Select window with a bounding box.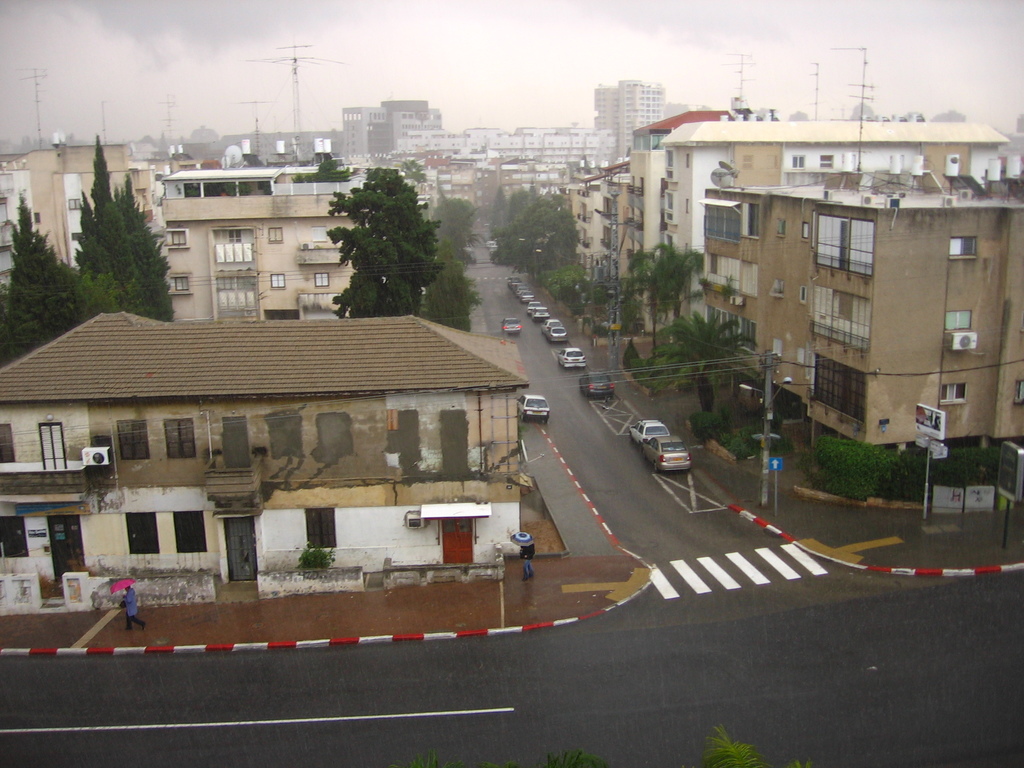
select_region(271, 274, 283, 290).
